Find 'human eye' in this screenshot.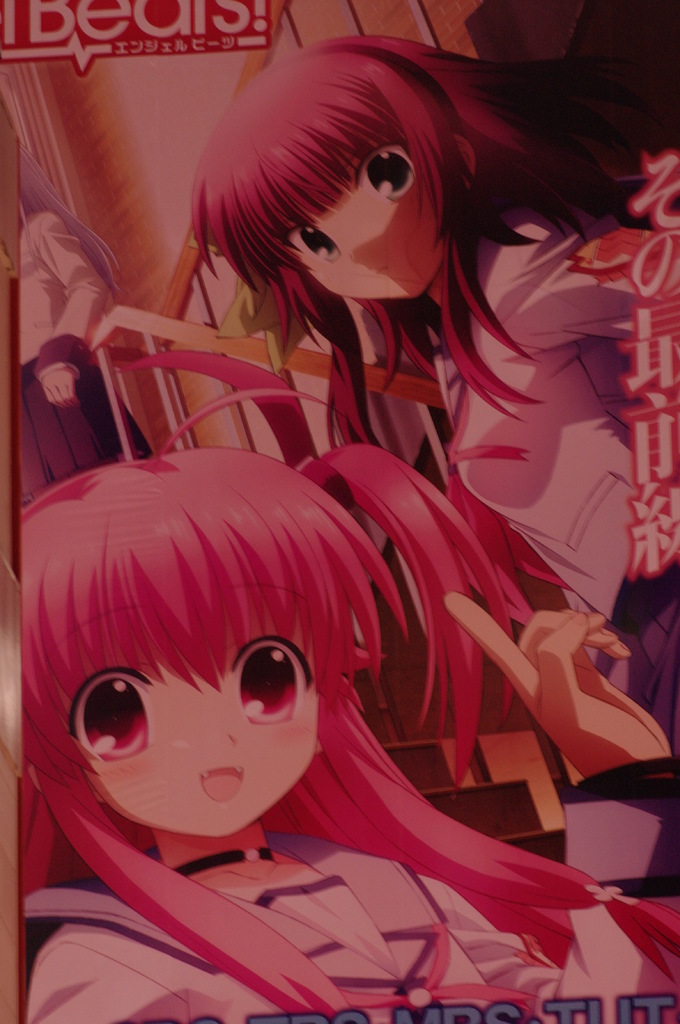
The bounding box for 'human eye' is x1=228 y1=653 x2=308 y2=732.
